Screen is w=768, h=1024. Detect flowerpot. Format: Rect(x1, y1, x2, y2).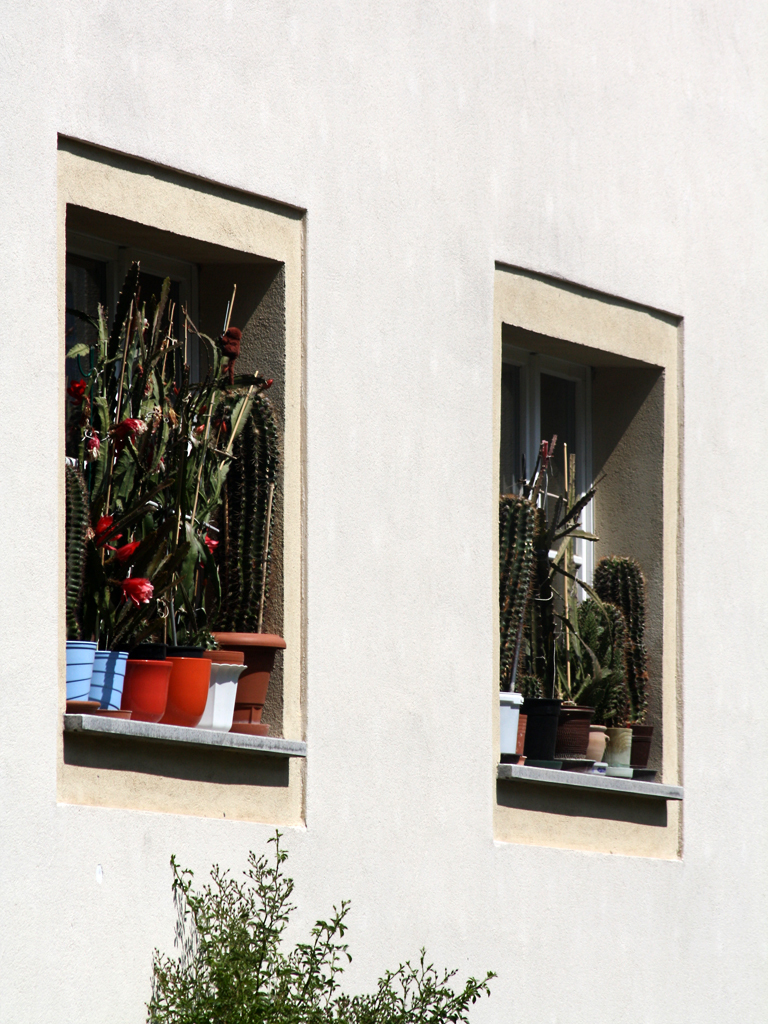
Rect(90, 645, 127, 700).
